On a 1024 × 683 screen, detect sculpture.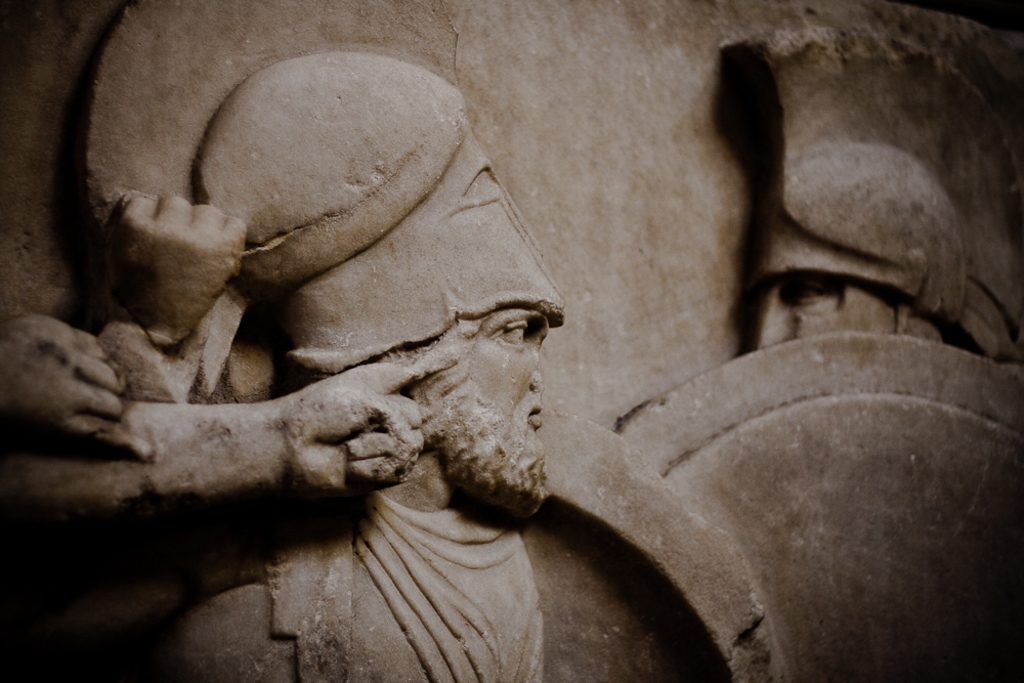
select_region(0, 44, 565, 682).
